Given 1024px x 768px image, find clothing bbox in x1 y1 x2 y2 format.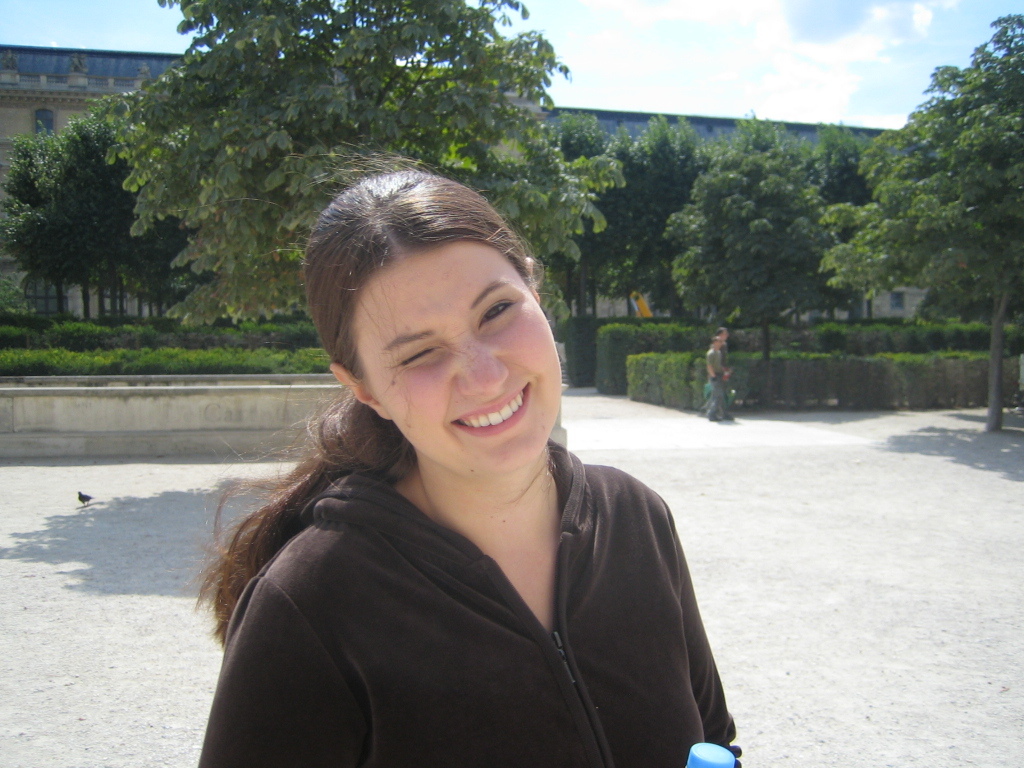
200 439 744 767.
